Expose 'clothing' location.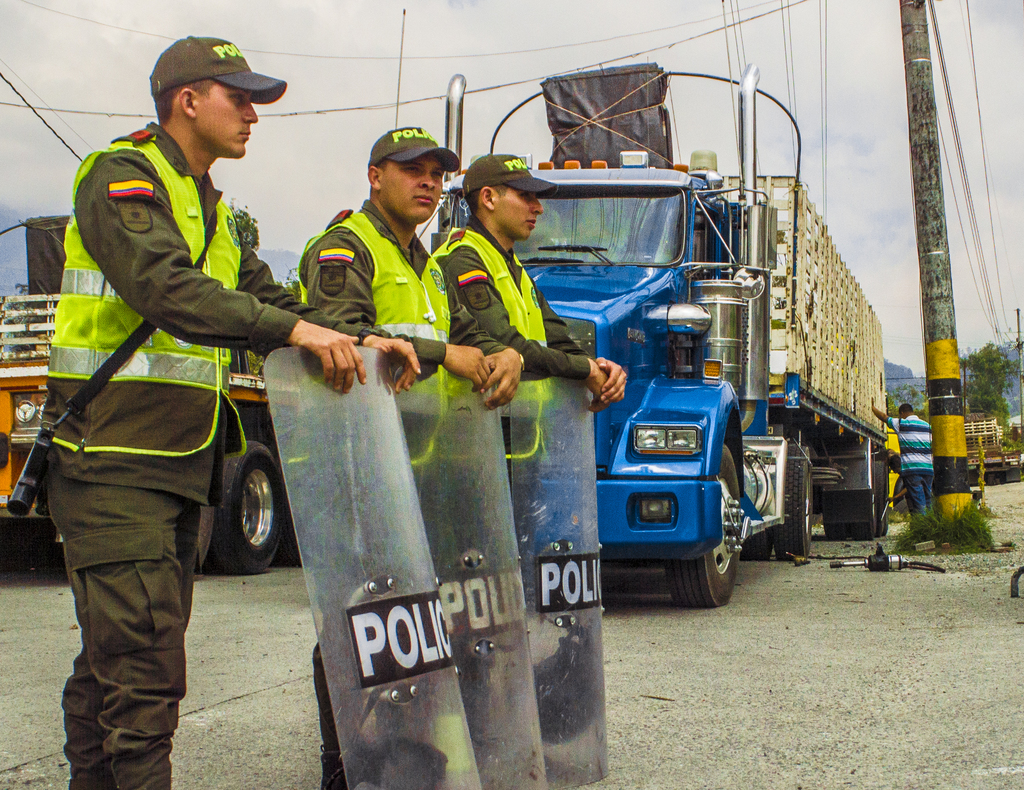
Exposed at rect(285, 199, 514, 787).
